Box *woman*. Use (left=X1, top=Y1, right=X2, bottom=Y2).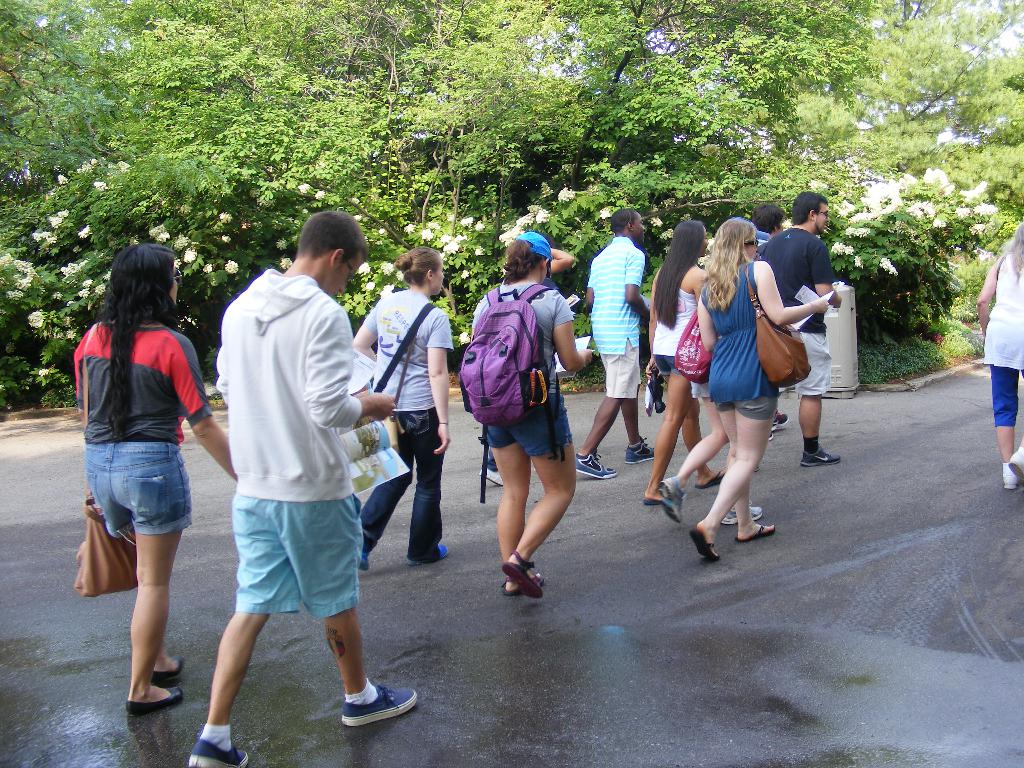
(left=348, top=250, right=456, bottom=569).
